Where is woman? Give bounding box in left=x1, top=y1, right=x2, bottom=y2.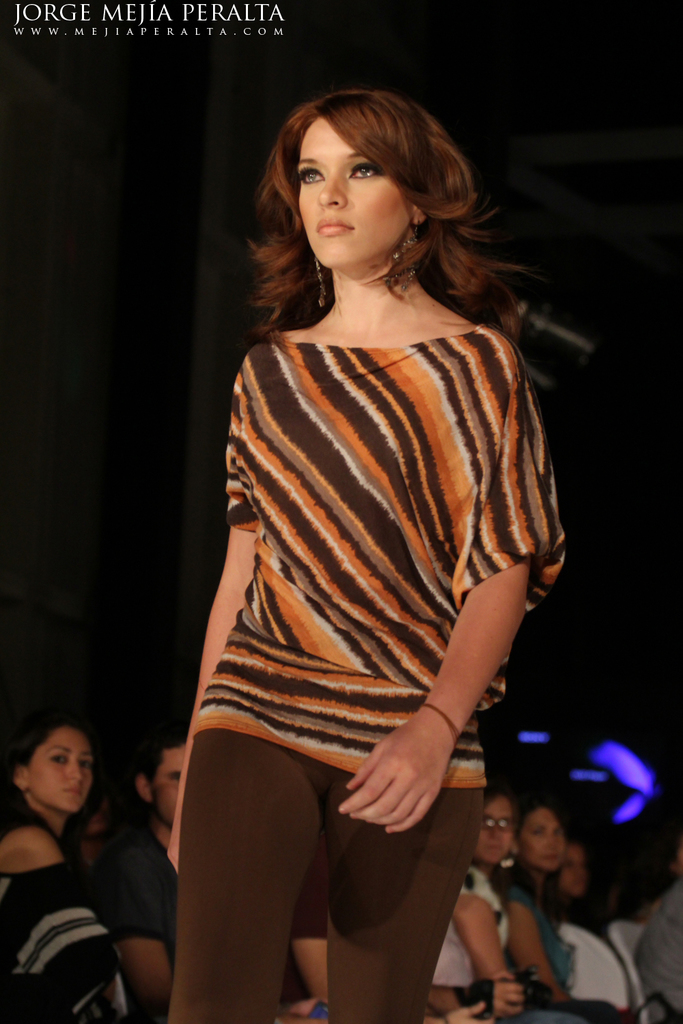
left=0, top=711, right=180, bottom=1017.
